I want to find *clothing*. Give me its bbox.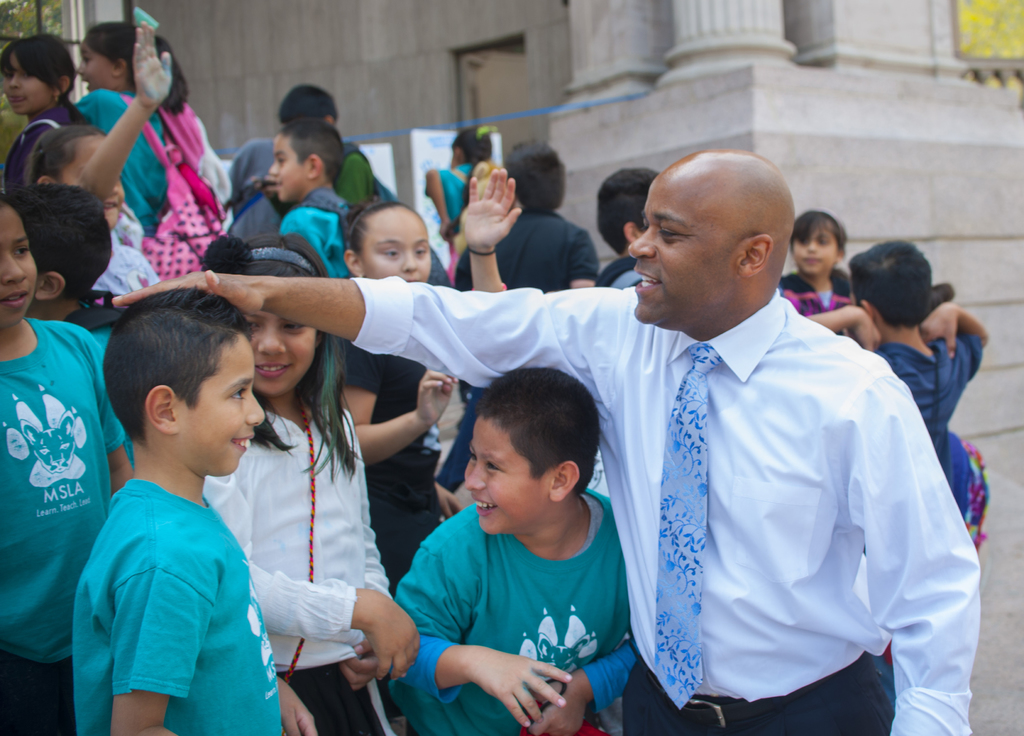
l=193, t=383, r=396, b=735.
